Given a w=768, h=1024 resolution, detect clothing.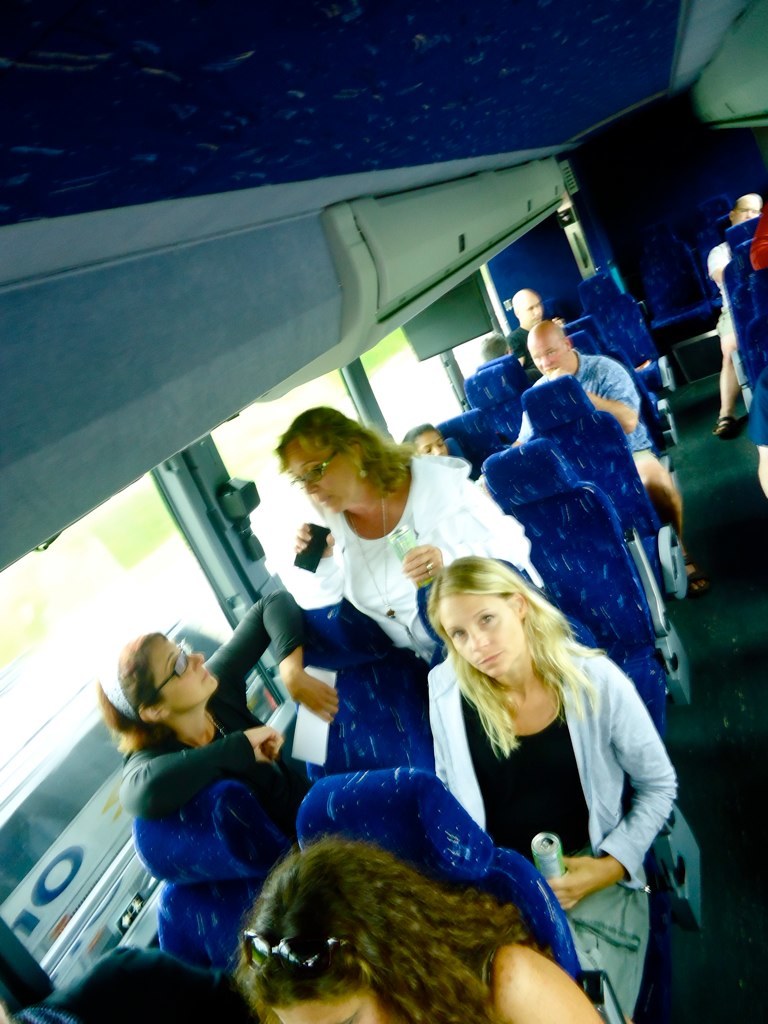
x1=702, y1=223, x2=738, y2=347.
